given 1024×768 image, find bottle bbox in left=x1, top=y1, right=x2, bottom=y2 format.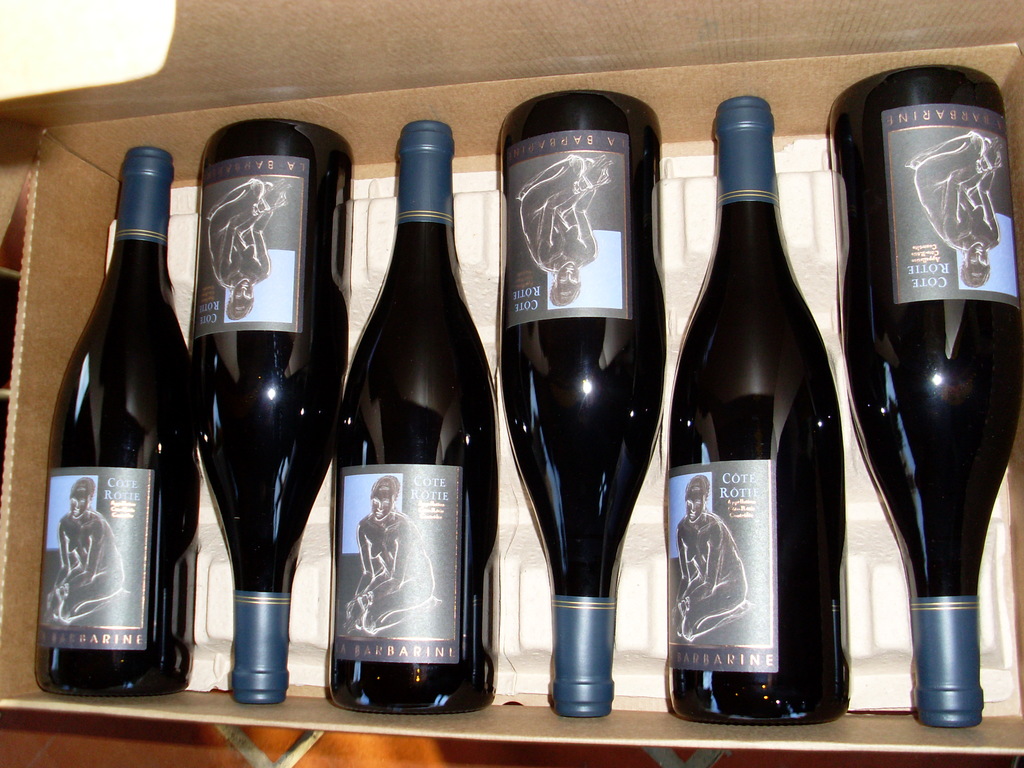
left=196, top=114, right=352, bottom=717.
